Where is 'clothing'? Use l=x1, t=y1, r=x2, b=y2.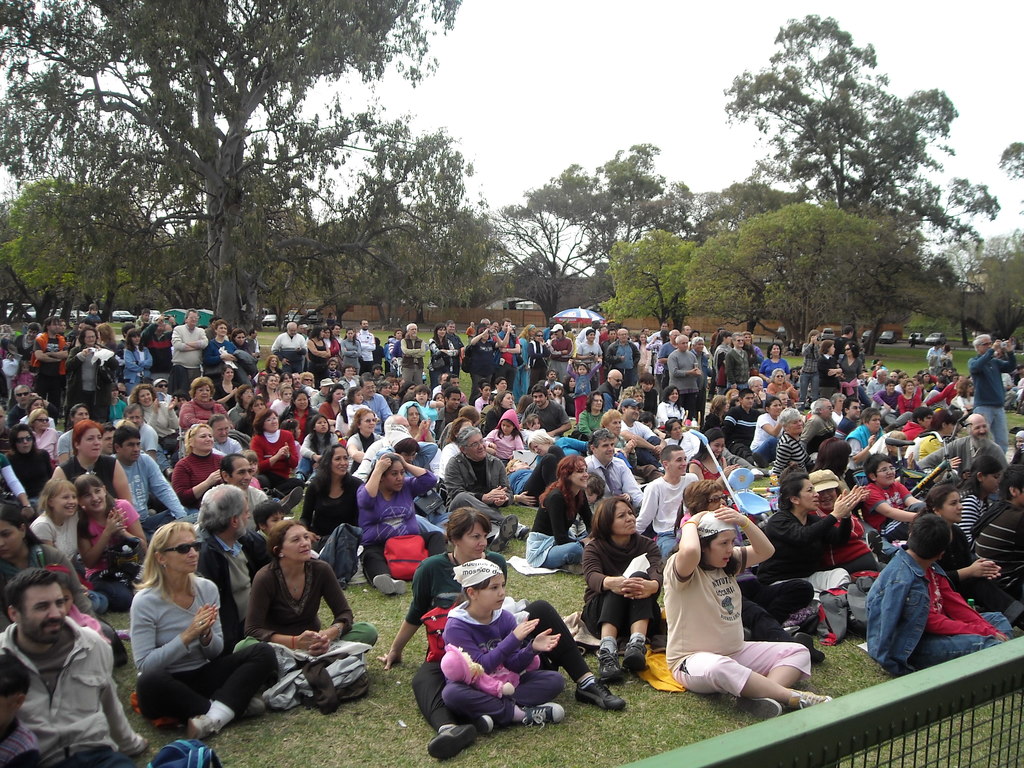
l=231, t=404, r=243, b=422.
